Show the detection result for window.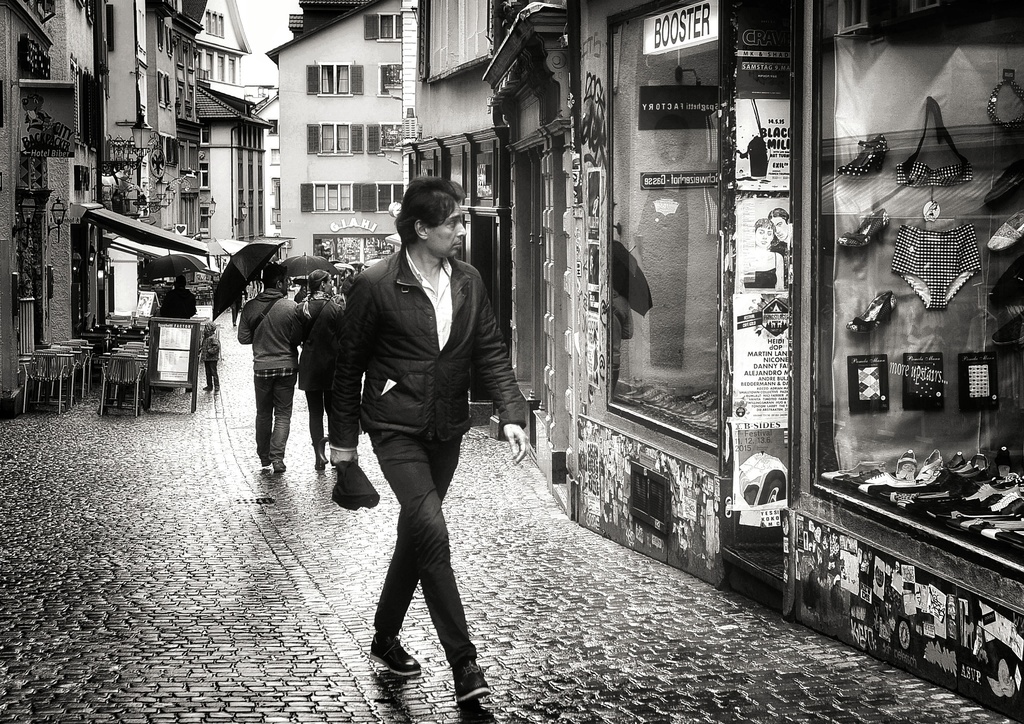
(x1=164, y1=70, x2=174, y2=110).
